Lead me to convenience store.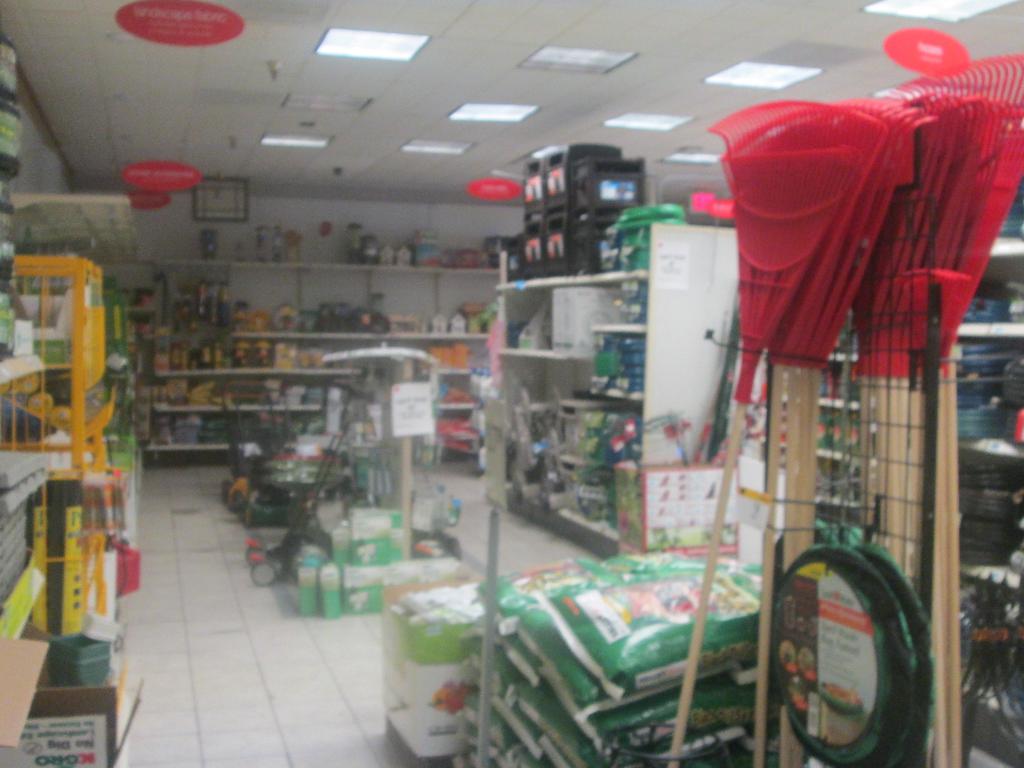
Lead to x1=58, y1=0, x2=956, y2=767.
